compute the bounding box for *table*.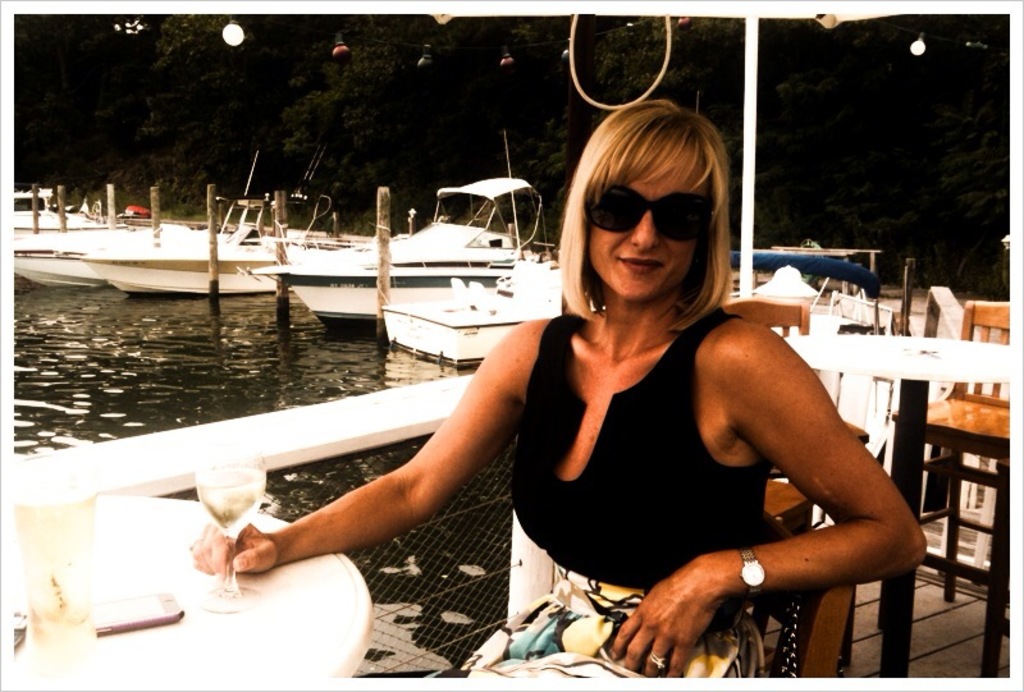
select_region(768, 334, 1010, 689).
